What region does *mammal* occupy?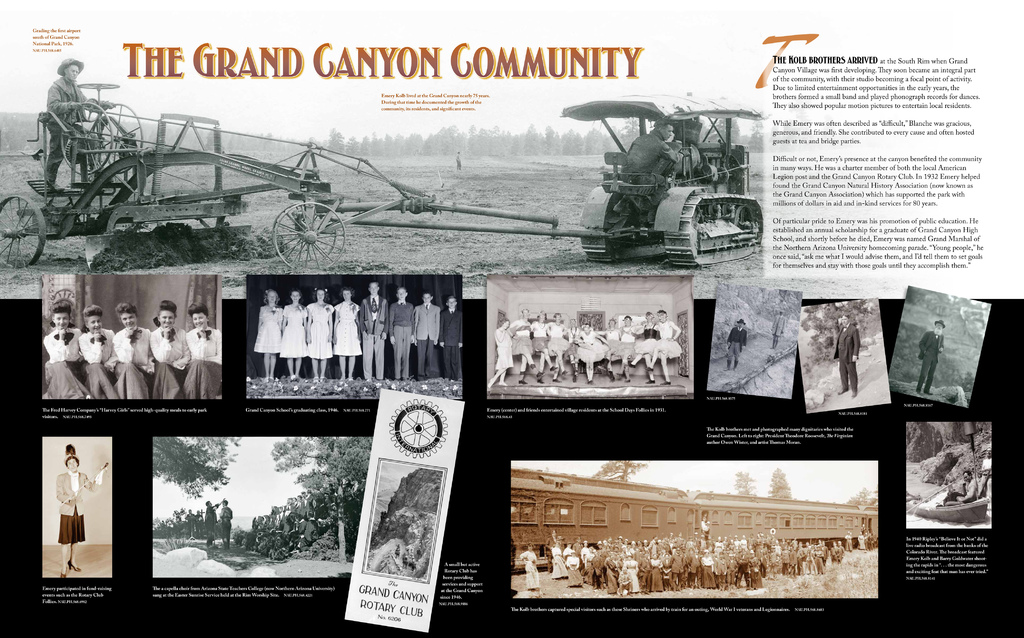
[182,507,196,539].
